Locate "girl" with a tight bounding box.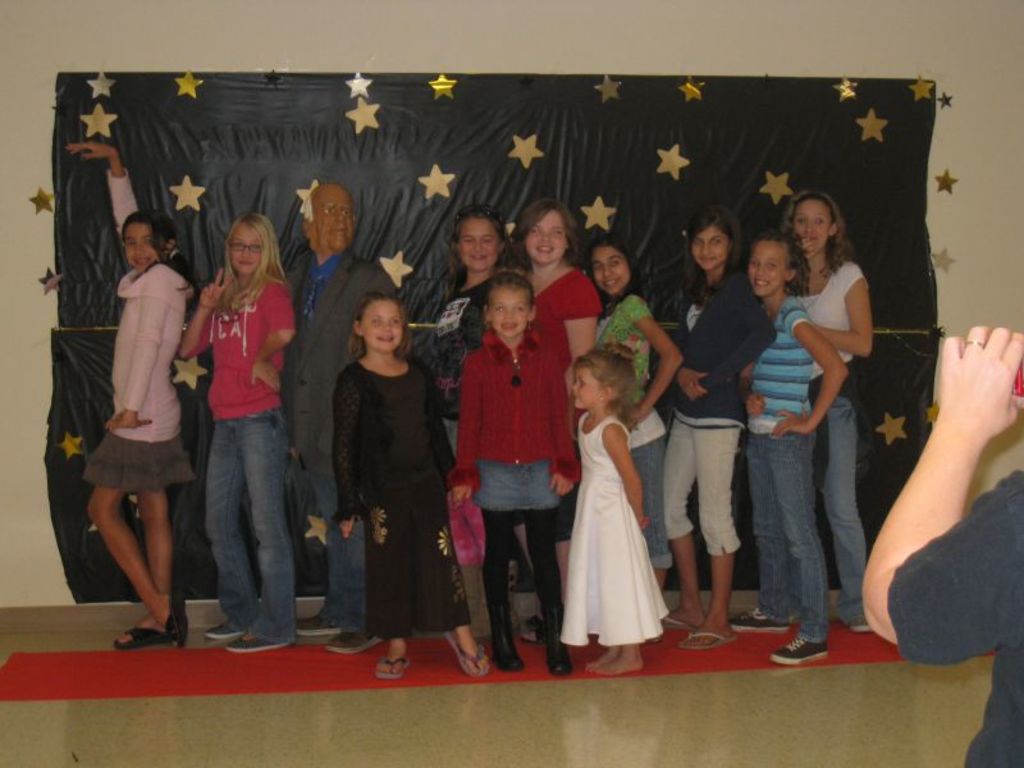
<region>657, 204, 774, 652</region>.
